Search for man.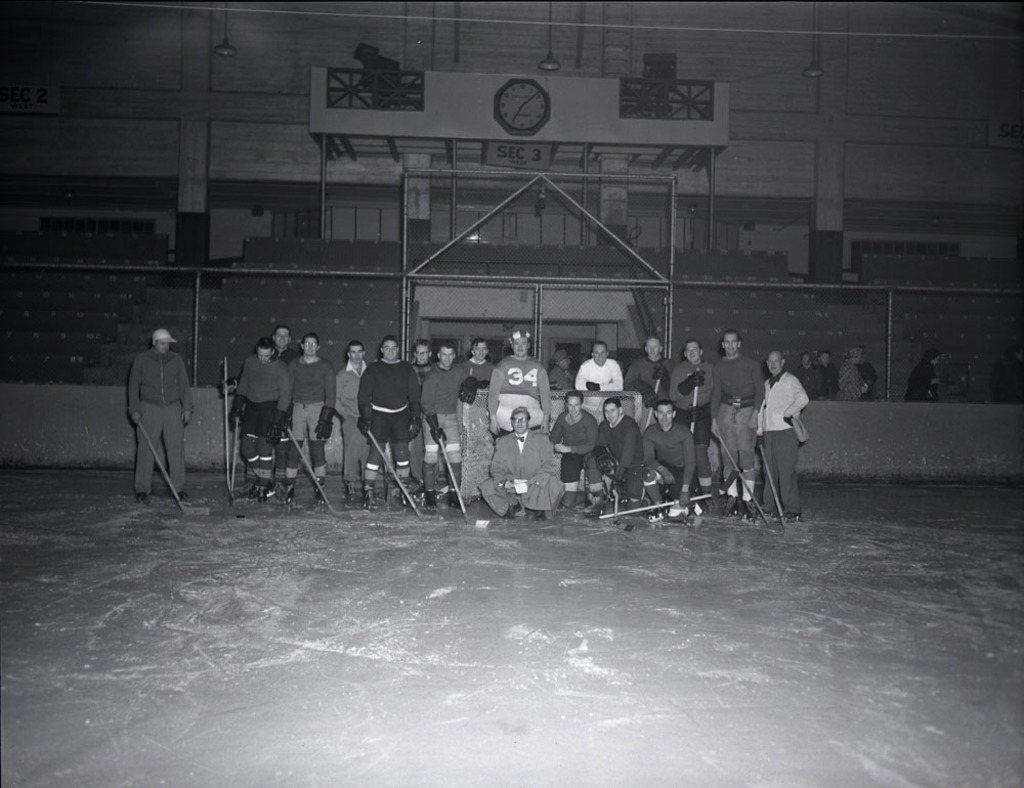
Found at locate(420, 345, 476, 507).
